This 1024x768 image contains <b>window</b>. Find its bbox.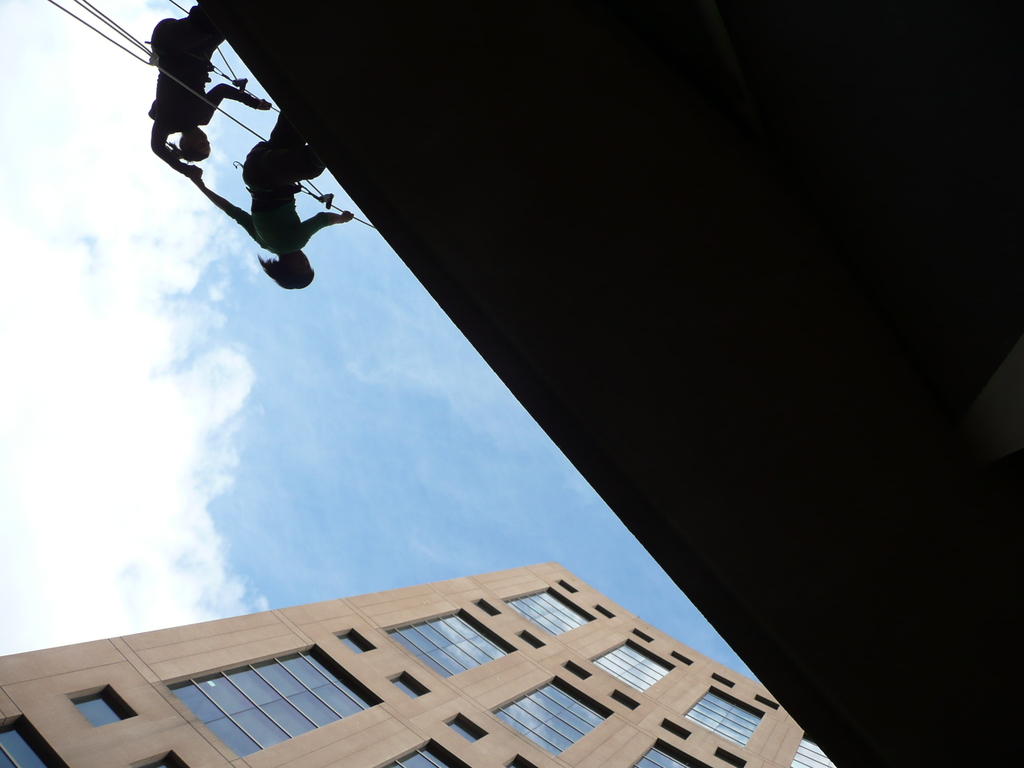
<box>385,667,430,703</box>.
